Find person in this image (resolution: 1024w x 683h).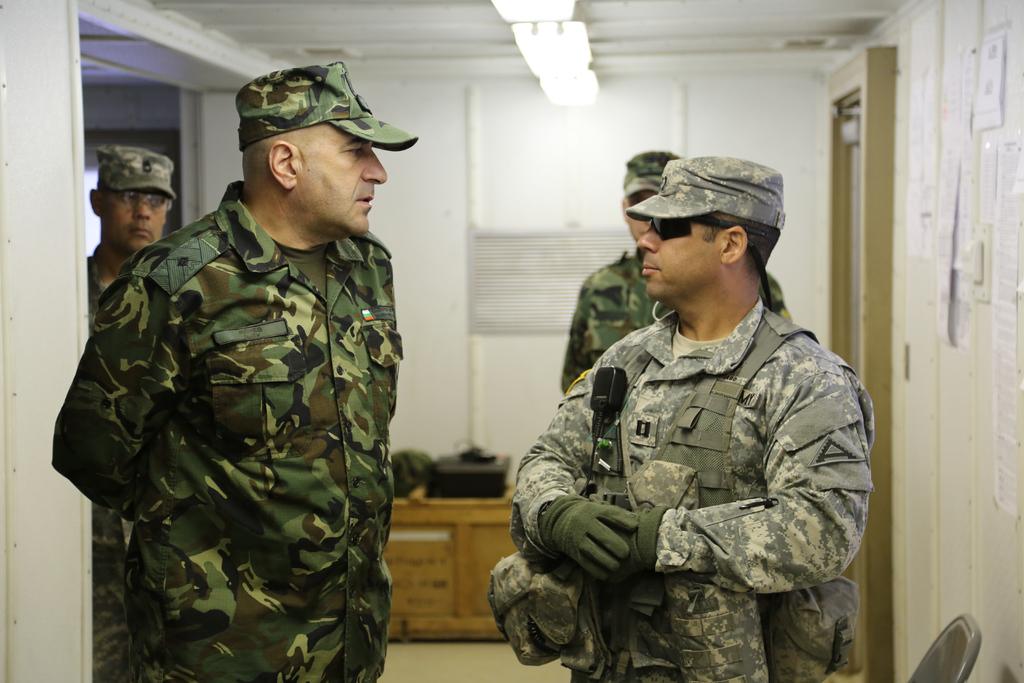
pyautogui.locateOnScreen(91, 145, 195, 317).
